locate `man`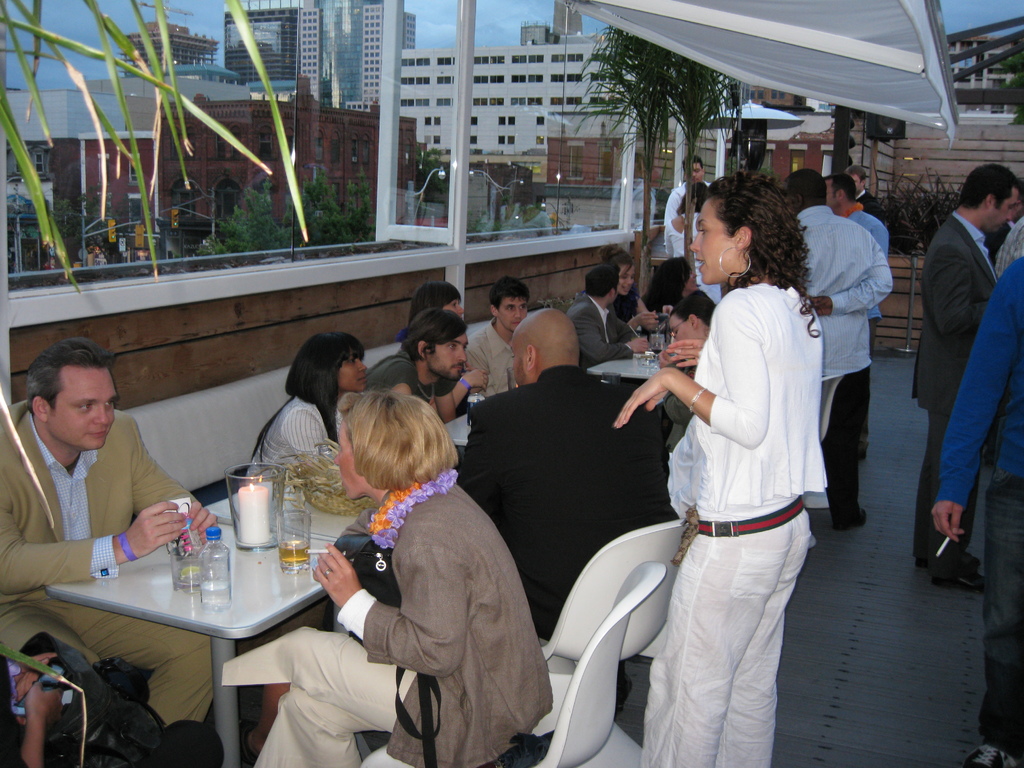
911/162/998/598
